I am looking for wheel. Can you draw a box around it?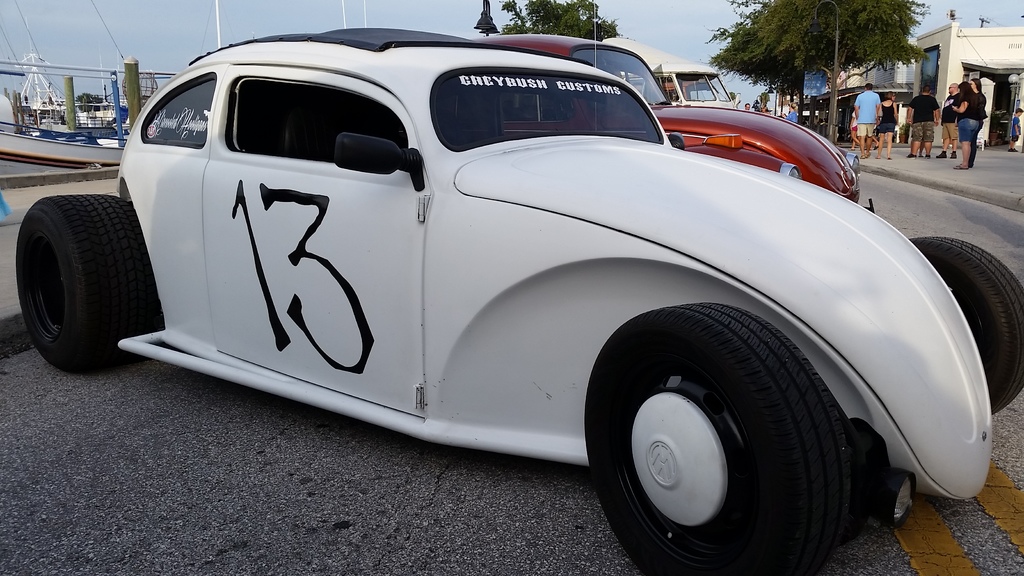
Sure, the bounding box is left=17, top=193, right=160, bottom=371.
